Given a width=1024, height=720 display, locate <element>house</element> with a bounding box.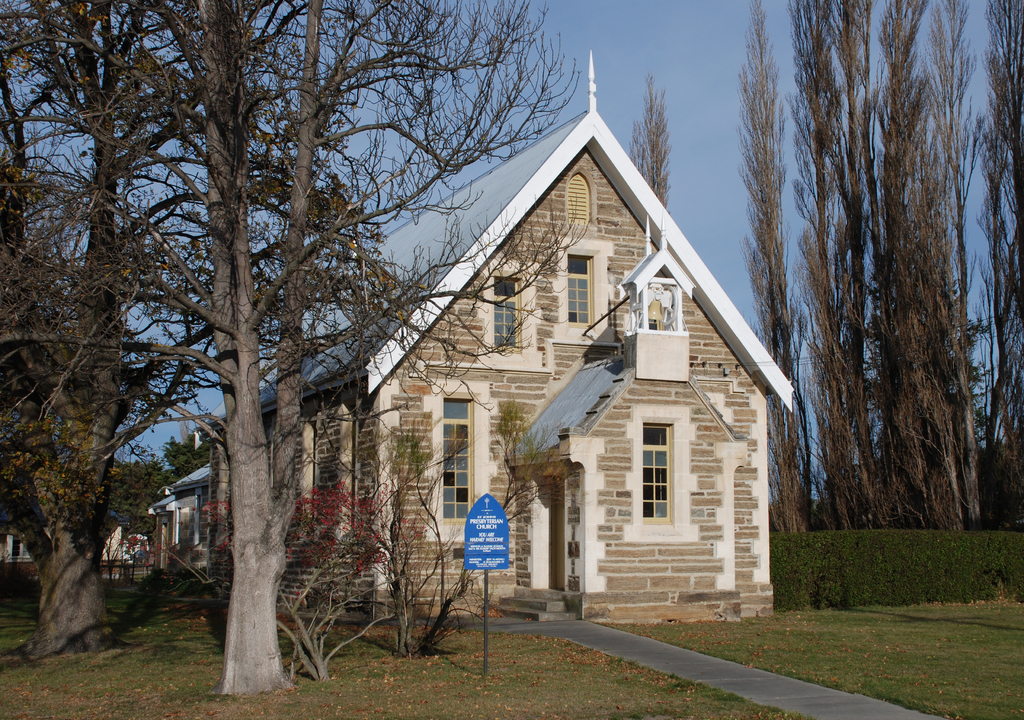
Located: x1=145, y1=468, x2=228, y2=570.
